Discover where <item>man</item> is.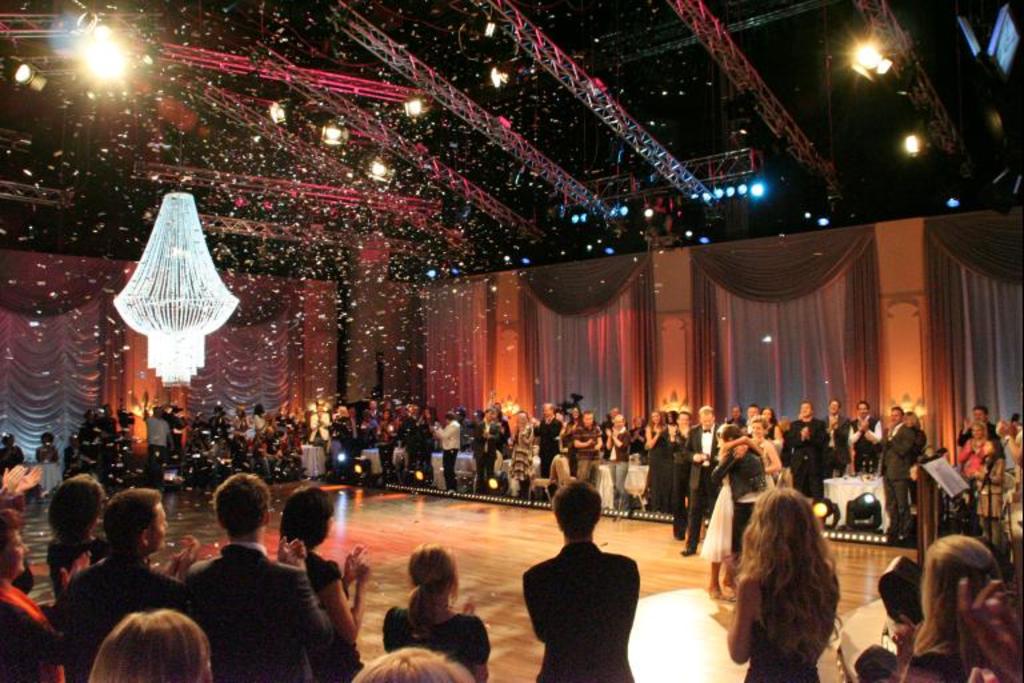
Discovered at <region>709, 423, 771, 566</region>.
